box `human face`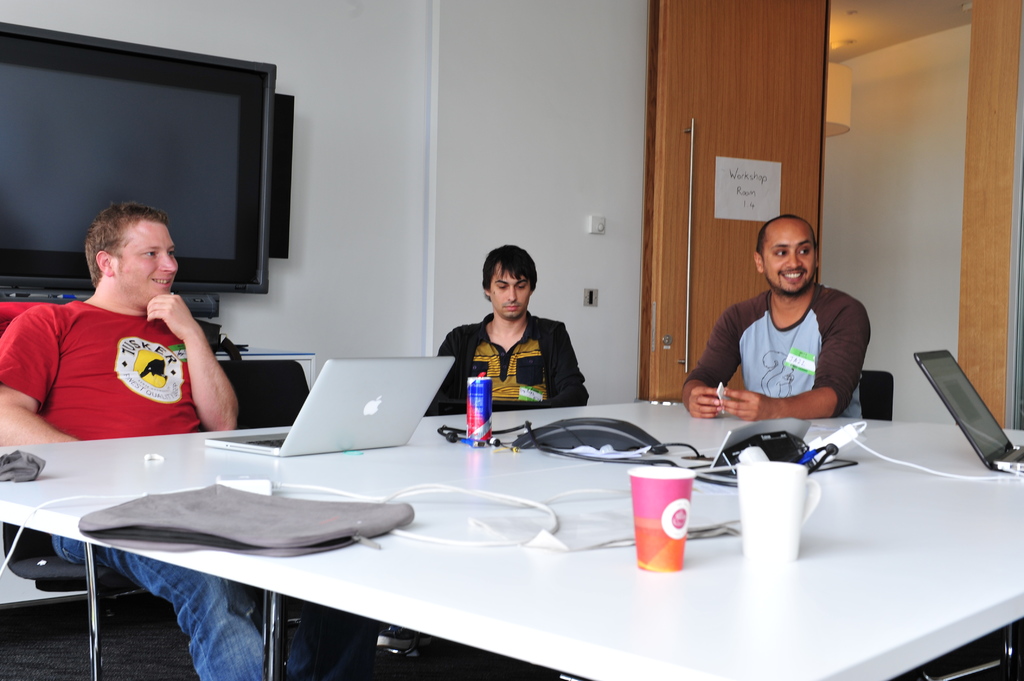
[758, 220, 814, 291]
